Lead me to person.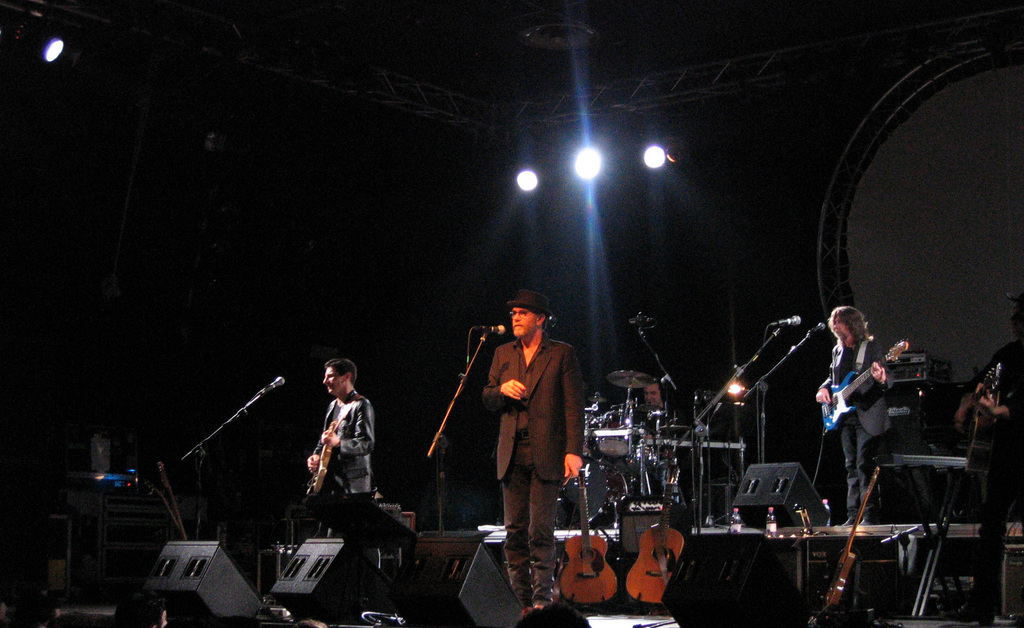
Lead to 477:293:588:615.
